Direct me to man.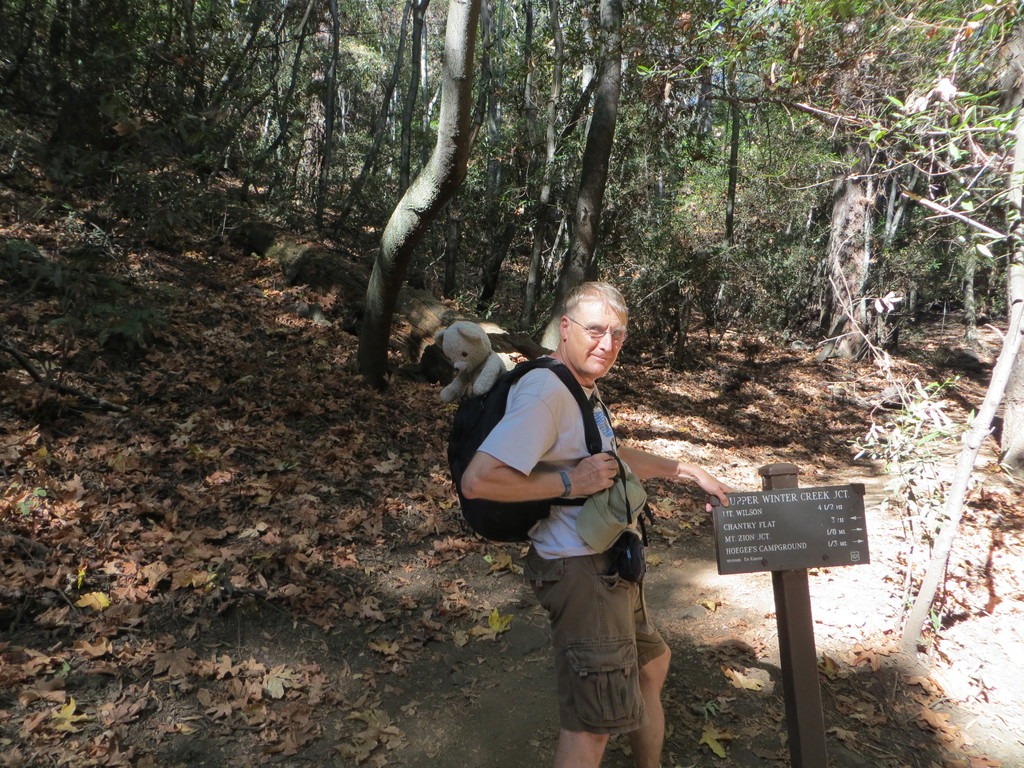
Direction: {"left": 462, "top": 262, "right": 696, "bottom": 767}.
